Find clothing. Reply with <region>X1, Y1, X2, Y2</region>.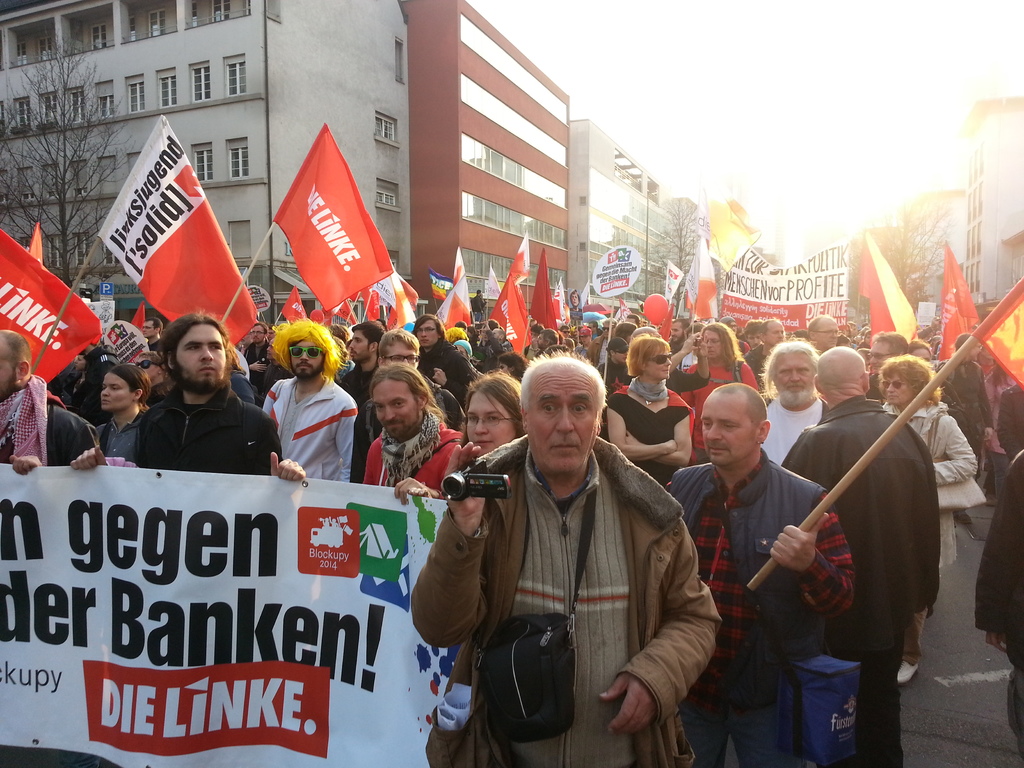
<region>608, 378, 690, 483</region>.
